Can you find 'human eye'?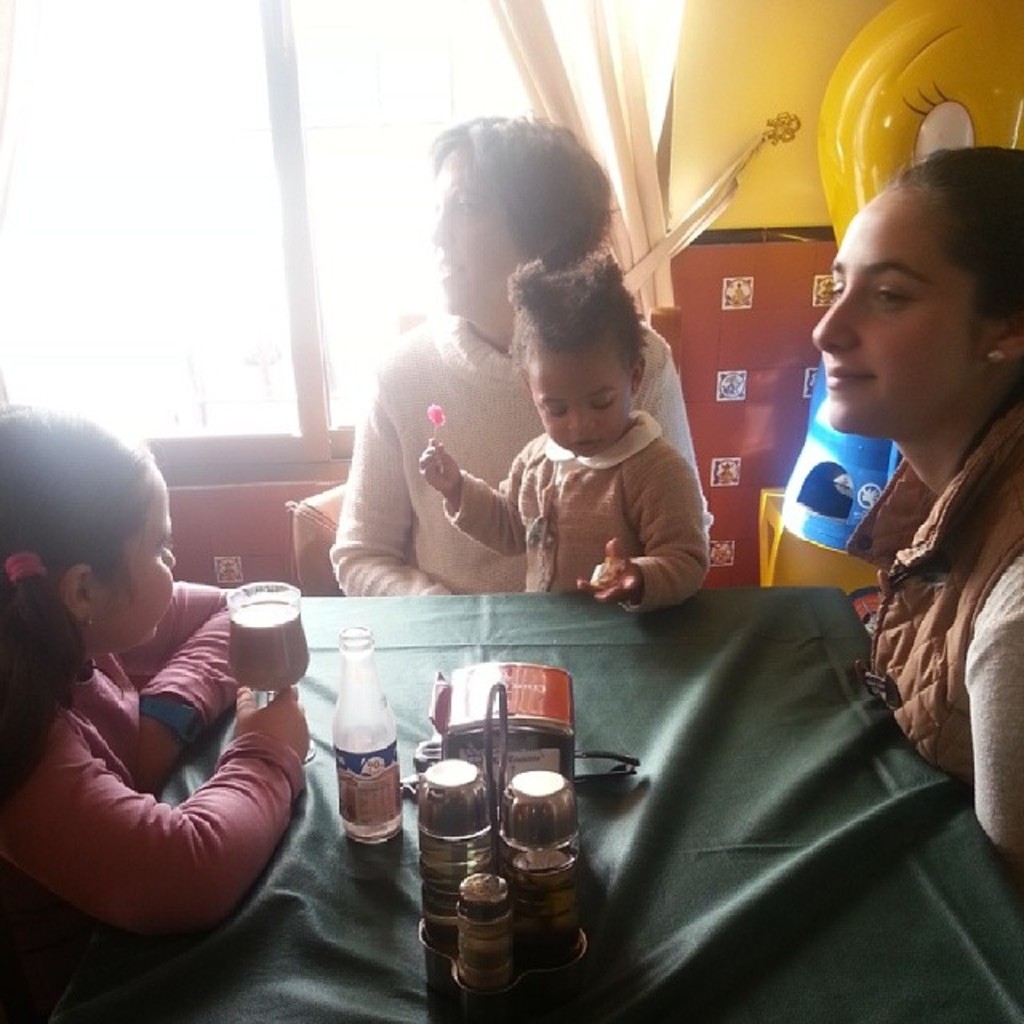
Yes, bounding box: 590 395 613 413.
